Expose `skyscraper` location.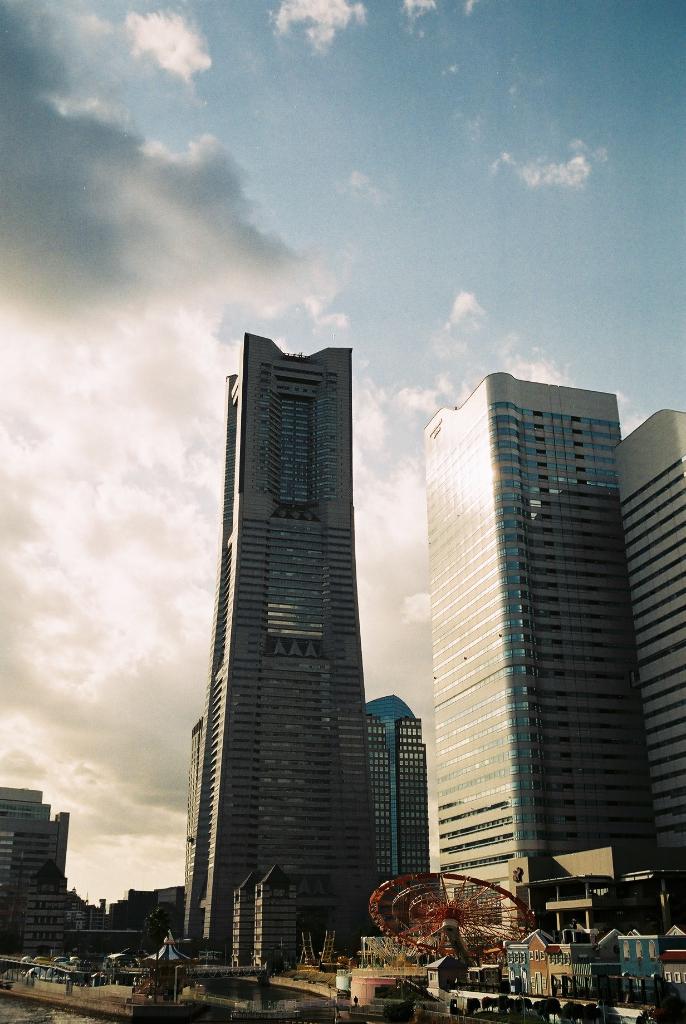
Exposed at BBox(354, 682, 436, 908).
